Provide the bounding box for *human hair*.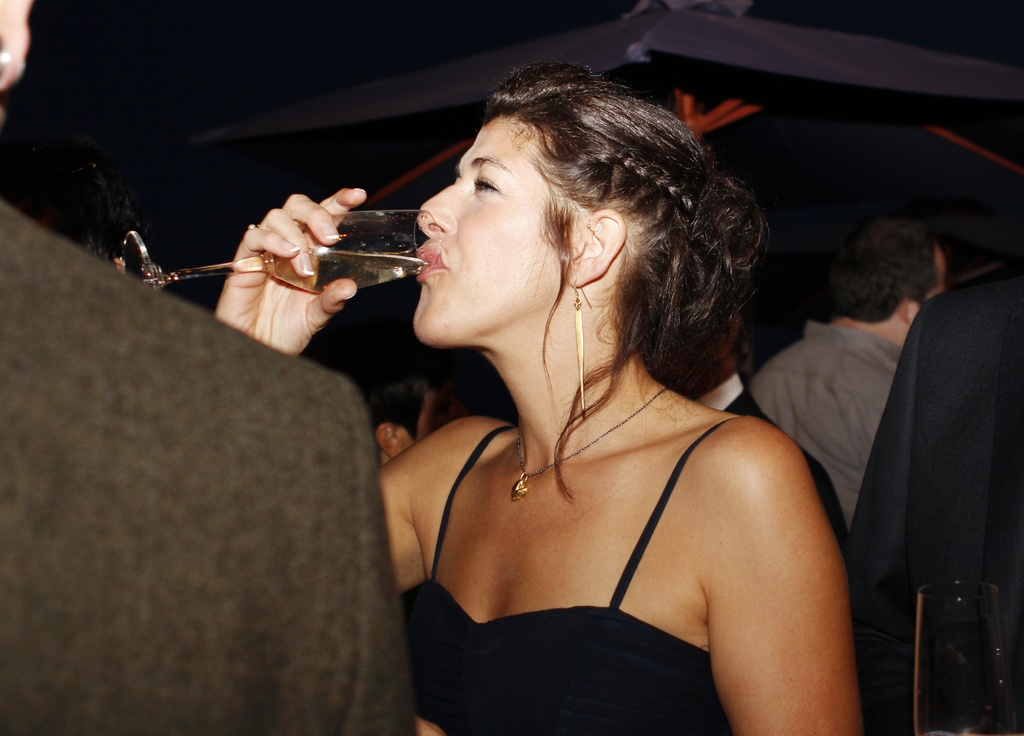
801, 209, 948, 324.
